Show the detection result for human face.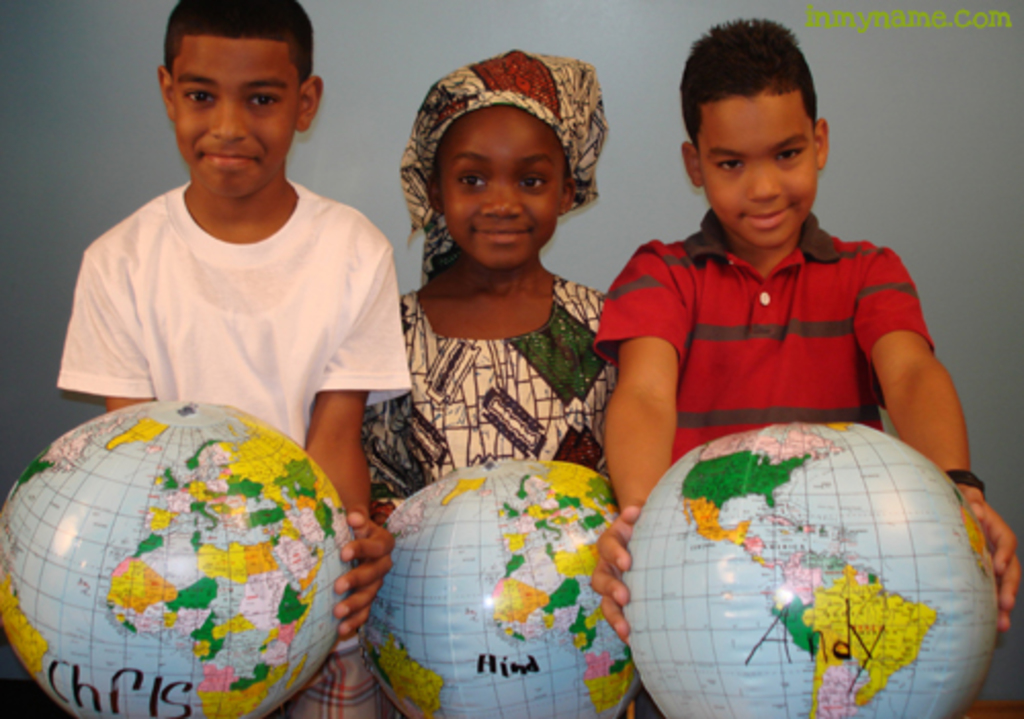
x1=436 y1=102 x2=561 y2=258.
